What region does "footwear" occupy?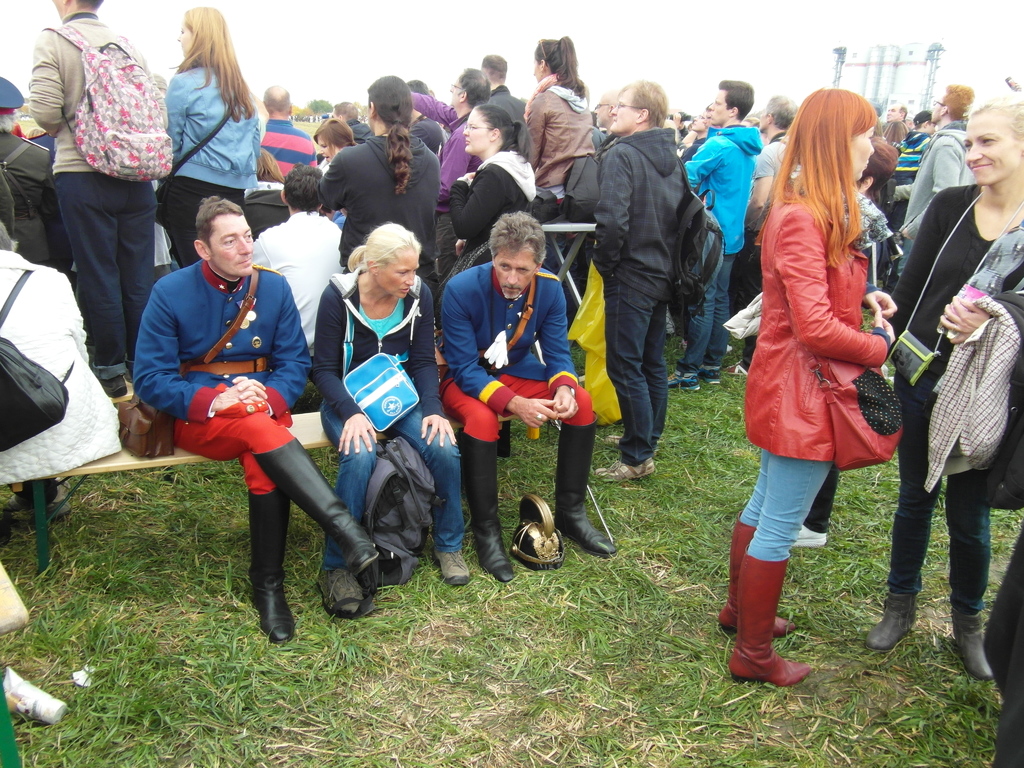
(721, 552, 815, 688).
